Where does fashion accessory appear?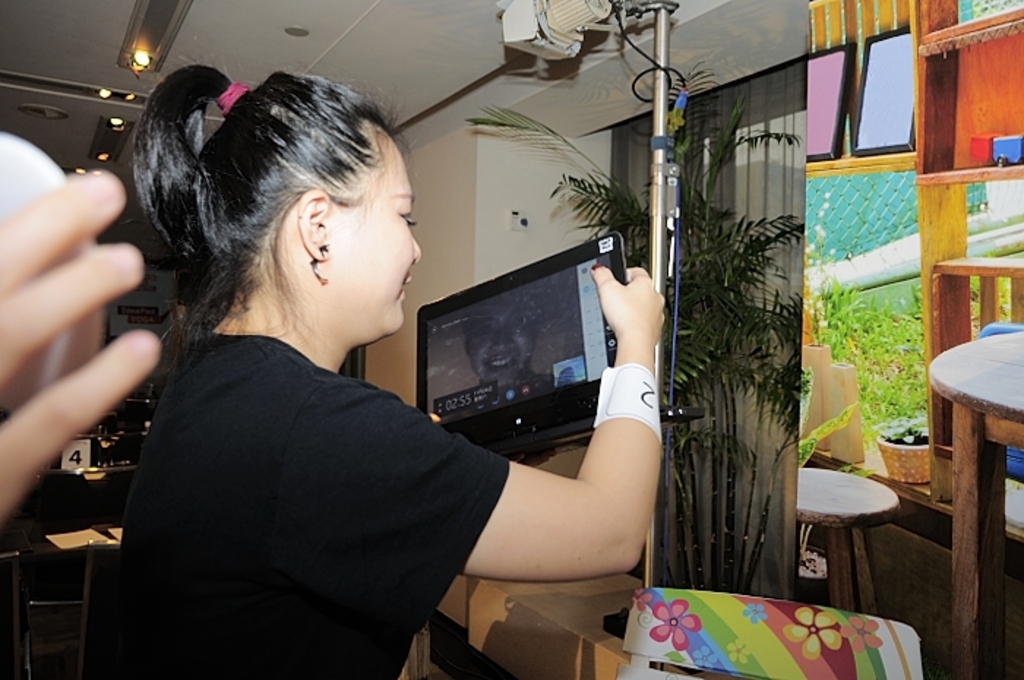
Appears at (left=212, top=82, right=252, bottom=118).
